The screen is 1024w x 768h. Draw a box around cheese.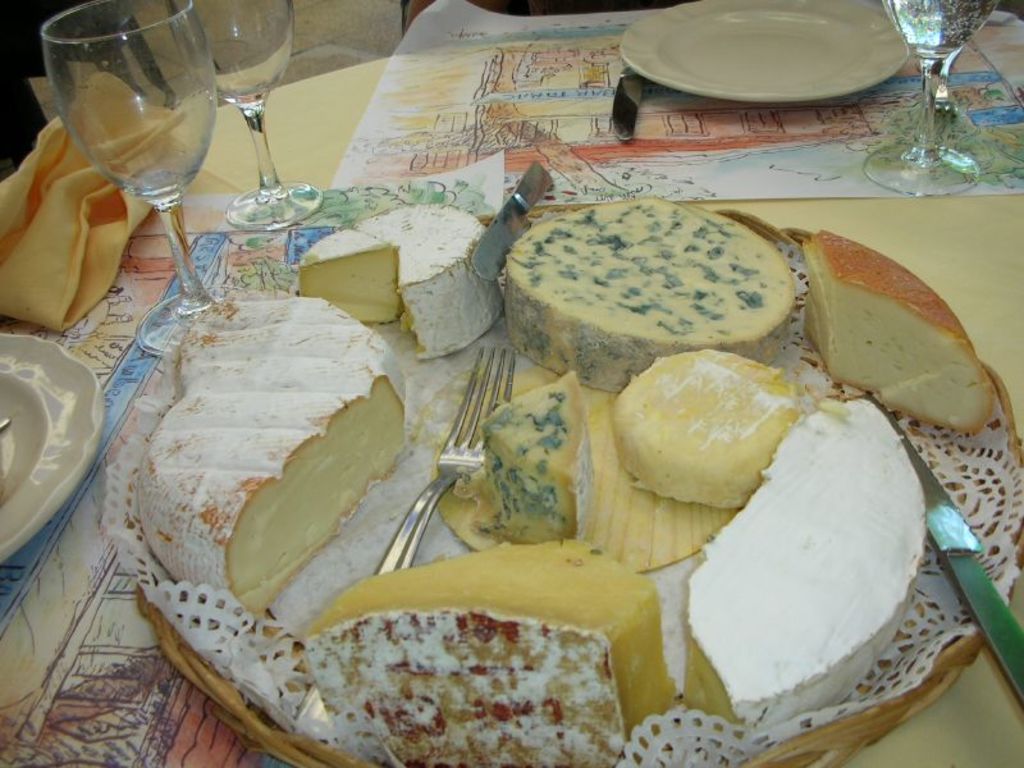
(x1=607, y1=339, x2=804, y2=517).
